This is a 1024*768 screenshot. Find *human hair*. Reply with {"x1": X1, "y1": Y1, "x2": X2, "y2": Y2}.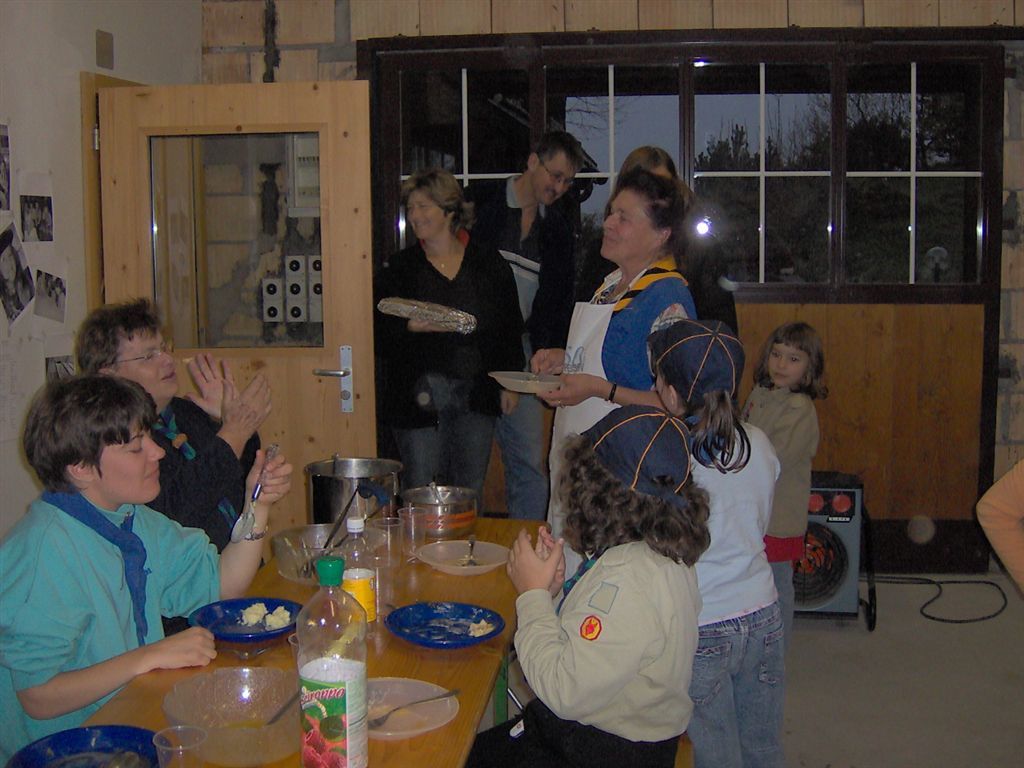
{"x1": 397, "y1": 165, "x2": 471, "y2": 233}.
